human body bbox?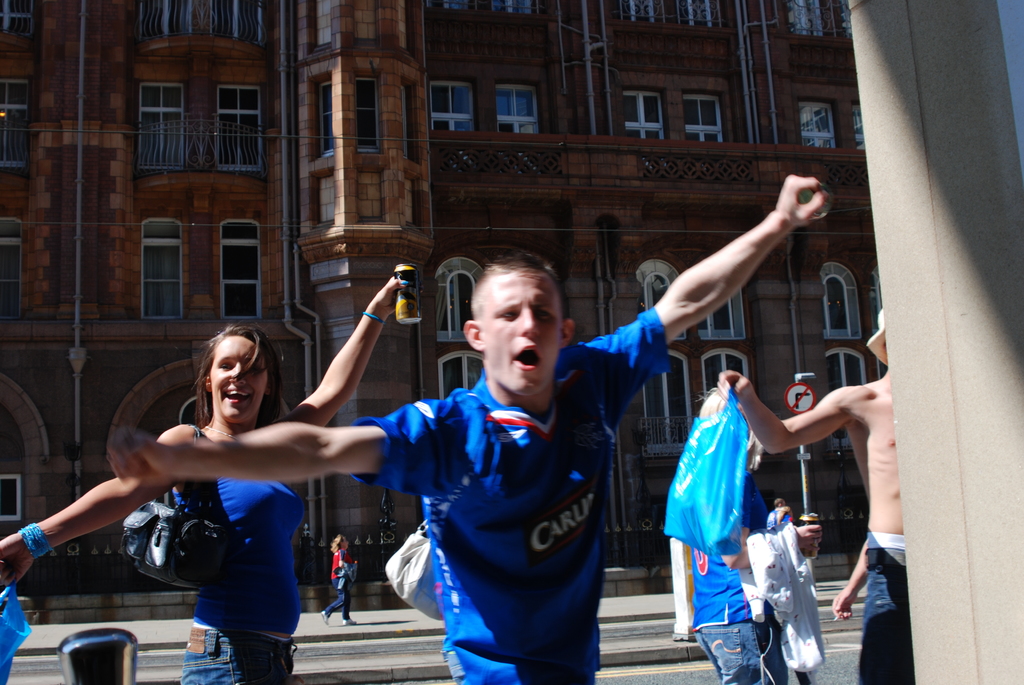
(left=315, top=546, right=366, bottom=625)
